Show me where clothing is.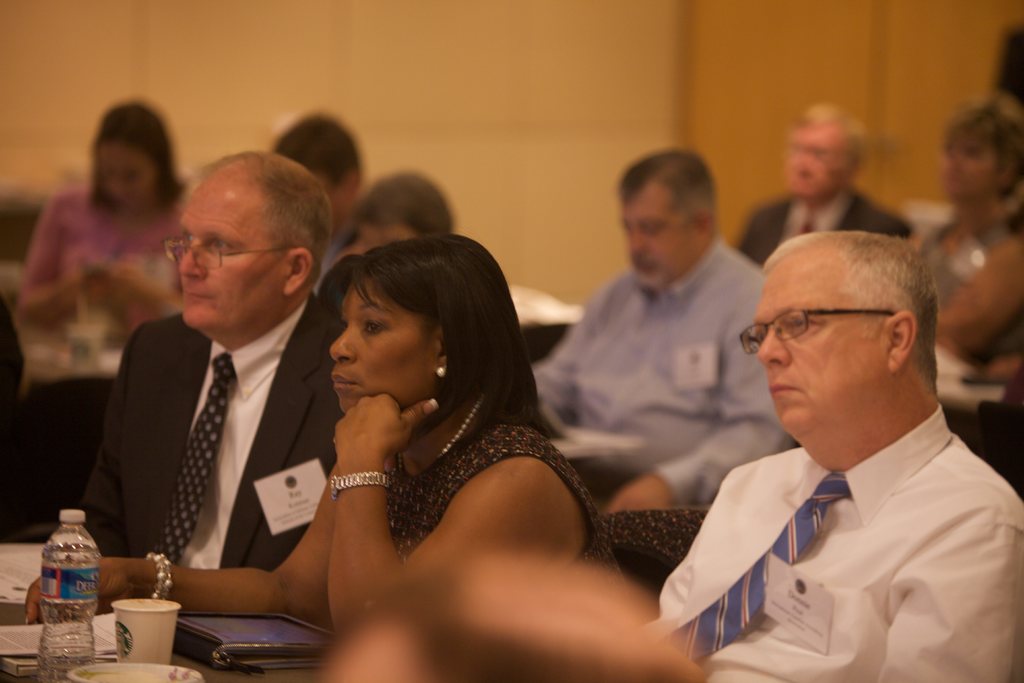
clothing is at (left=83, top=295, right=310, bottom=564).
